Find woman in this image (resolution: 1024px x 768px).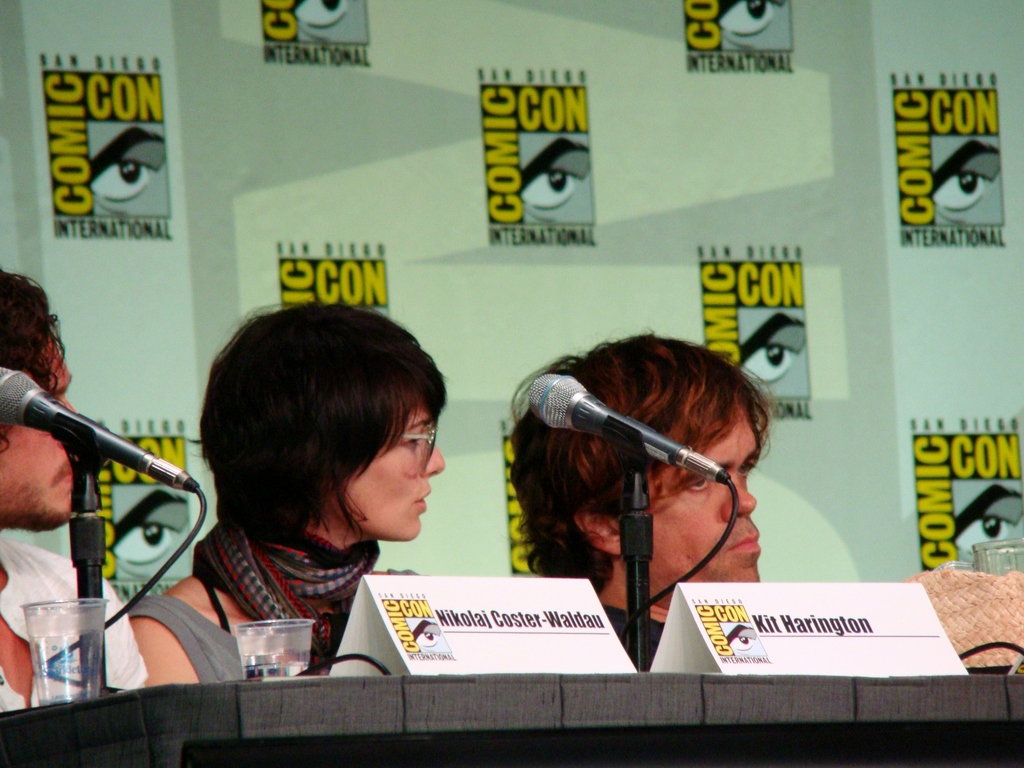
<bbox>148, 289, 486, 687</bbox>.
